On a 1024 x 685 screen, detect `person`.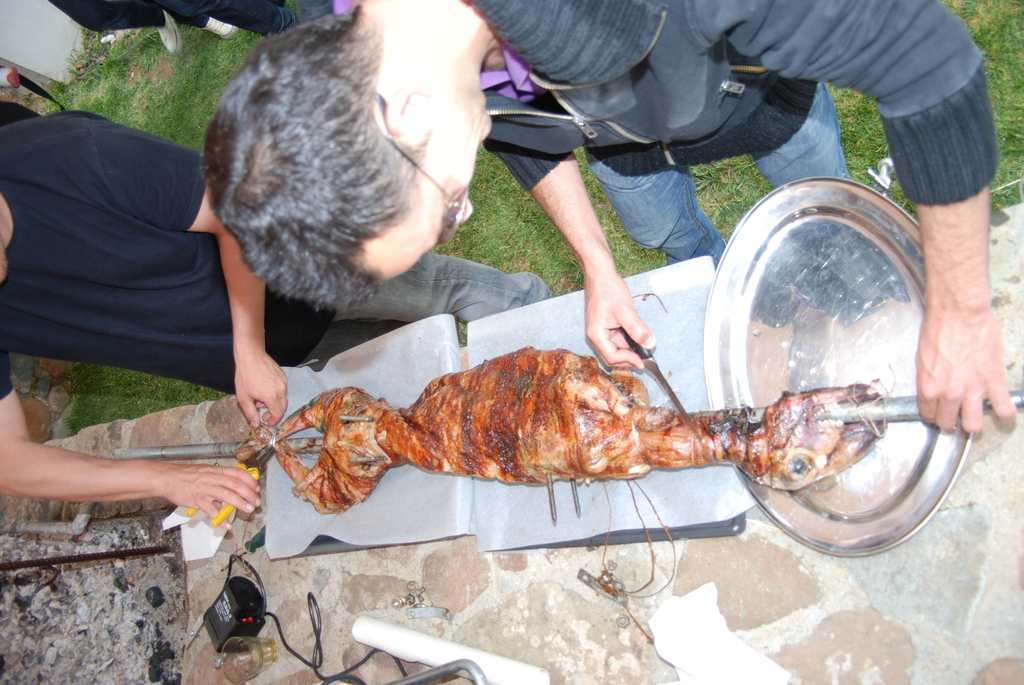
[x1=0, y1=111, x2=552, y2=528].
